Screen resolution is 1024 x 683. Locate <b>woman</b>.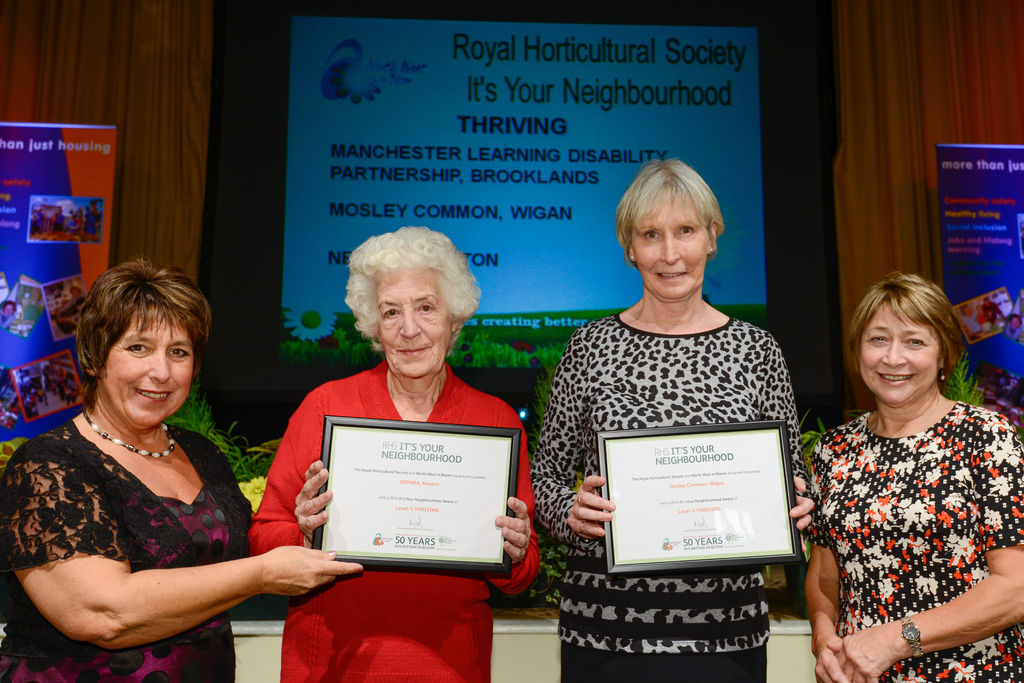
box=[0, 299, 300, 673].
